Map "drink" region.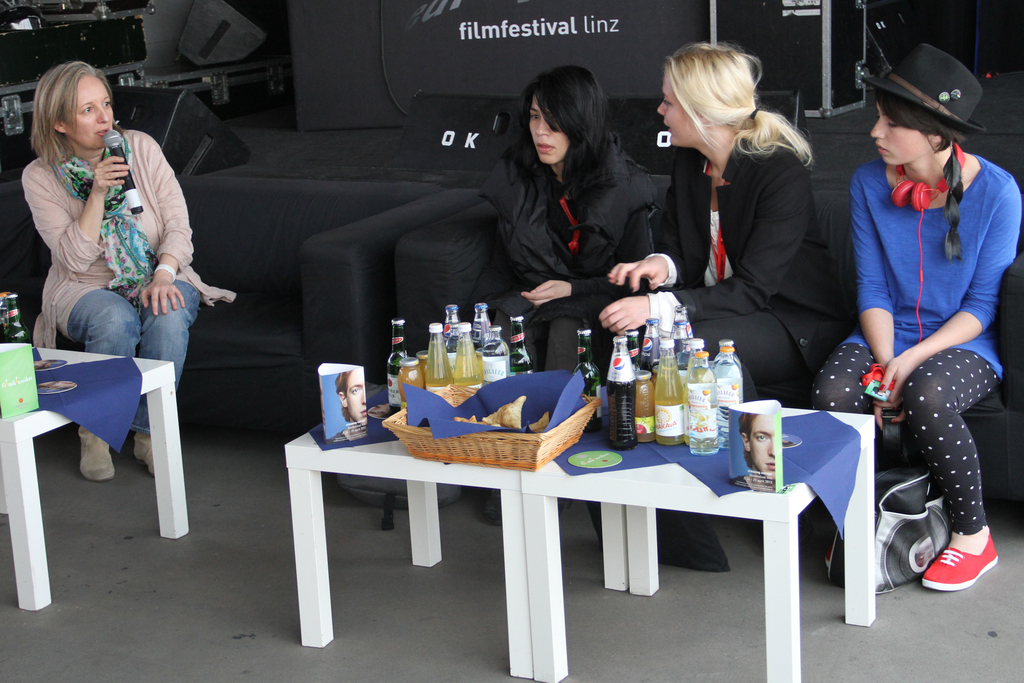
Mapped to detection(444, 338, 458, 375).
